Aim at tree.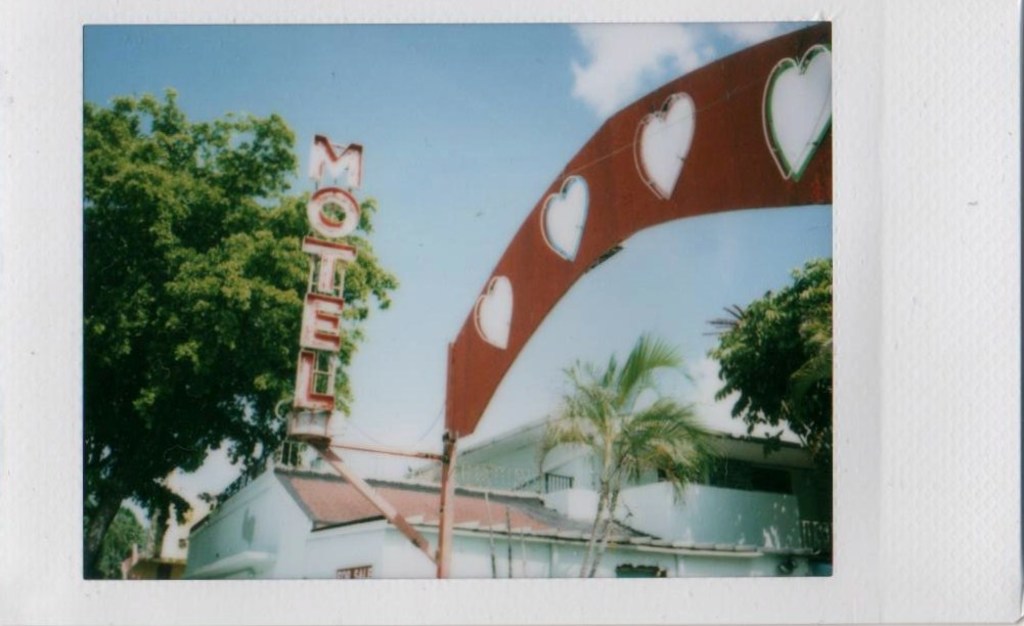
Aimed at (83, 509, 136, 581).
